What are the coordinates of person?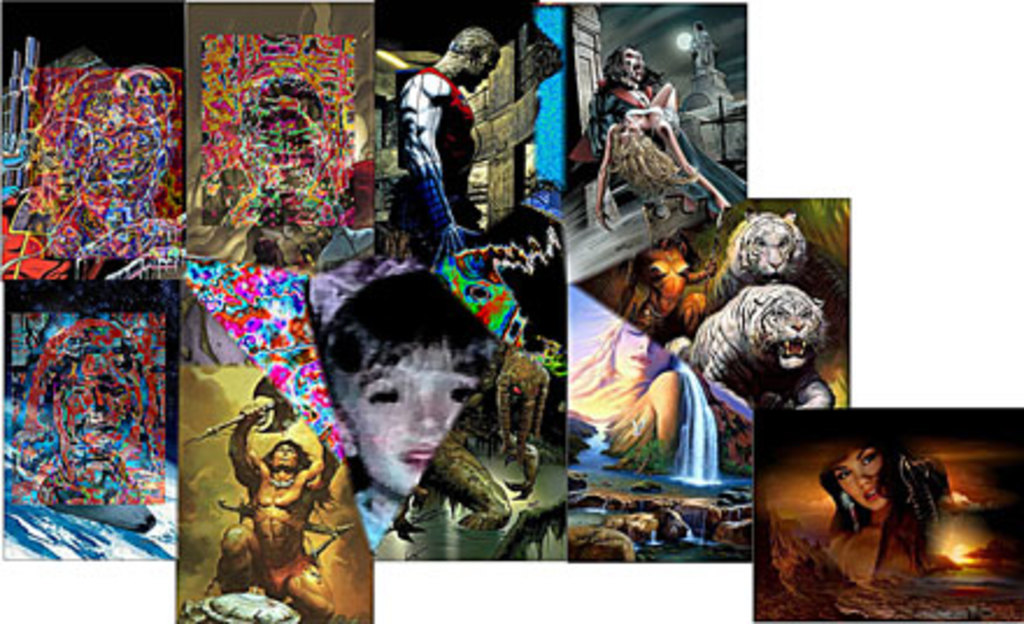
l=831, t=433, r=915, b=584.
